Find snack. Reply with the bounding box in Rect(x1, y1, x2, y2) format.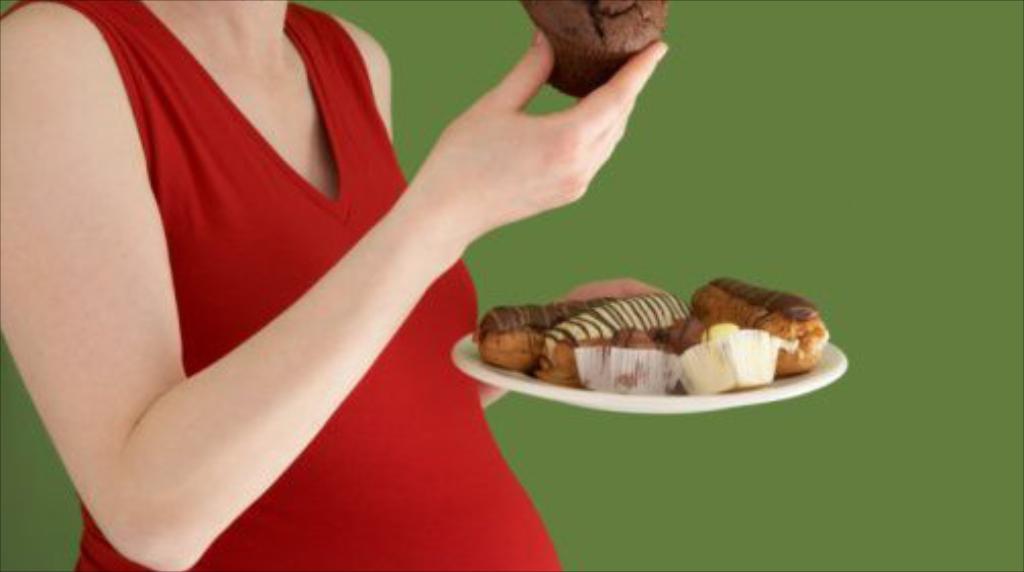
Rect(487, 275, 647, 360).
